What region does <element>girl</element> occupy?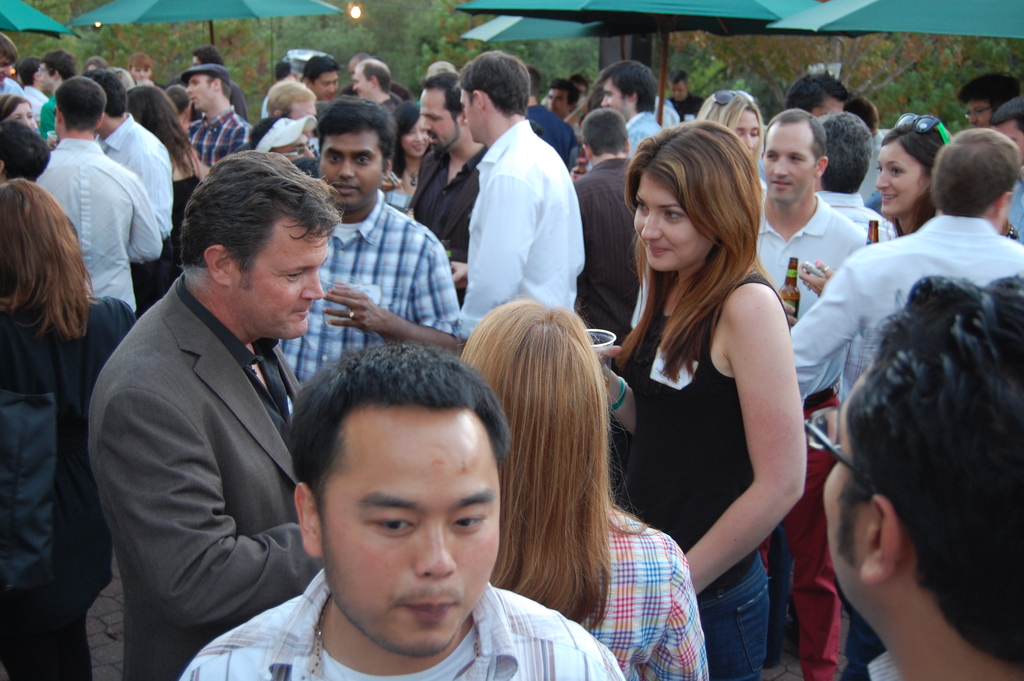
{"left": 878, "top": 115, "right": 935, "bottom": 240}.
